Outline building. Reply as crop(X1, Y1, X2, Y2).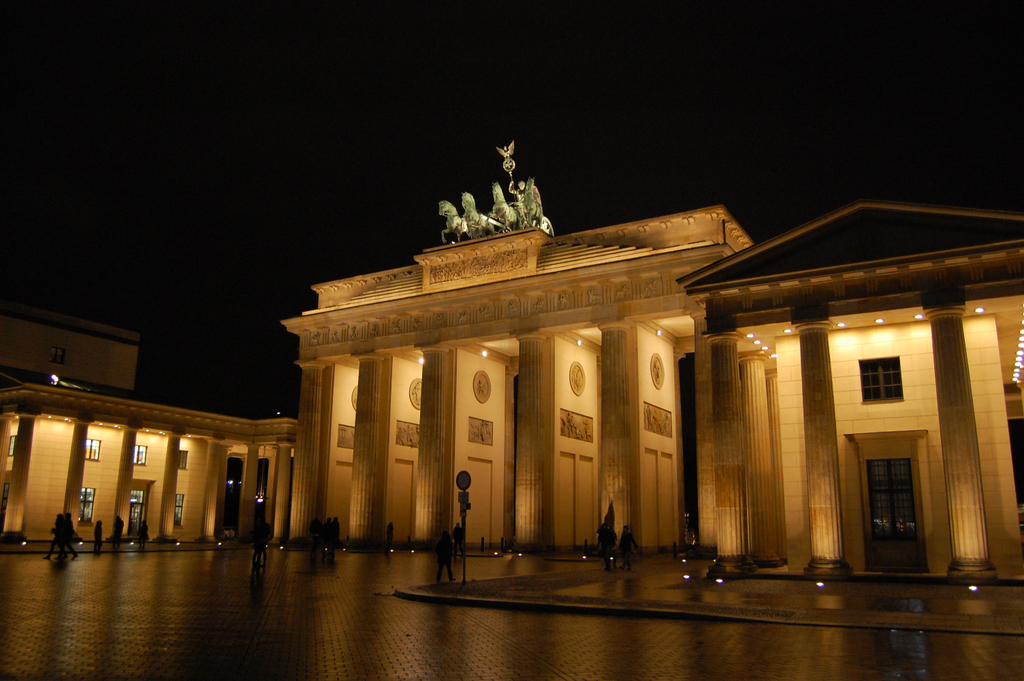
crop(0, 138, 1023, 584).
